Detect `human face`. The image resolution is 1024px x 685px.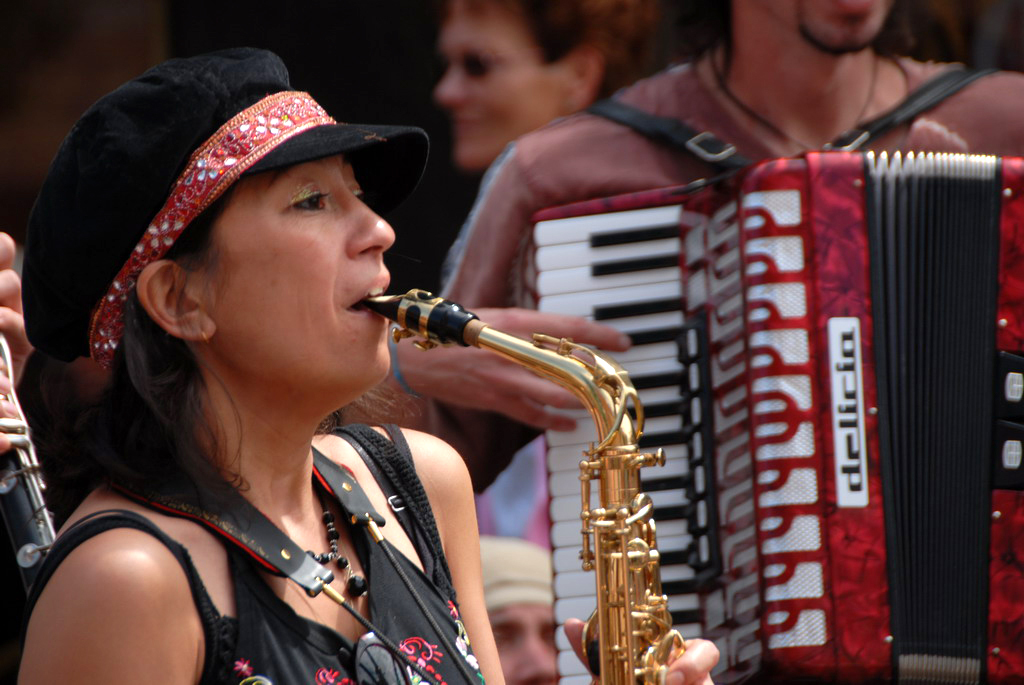
<bbox>185, 150, 394, 404</bbox>.
